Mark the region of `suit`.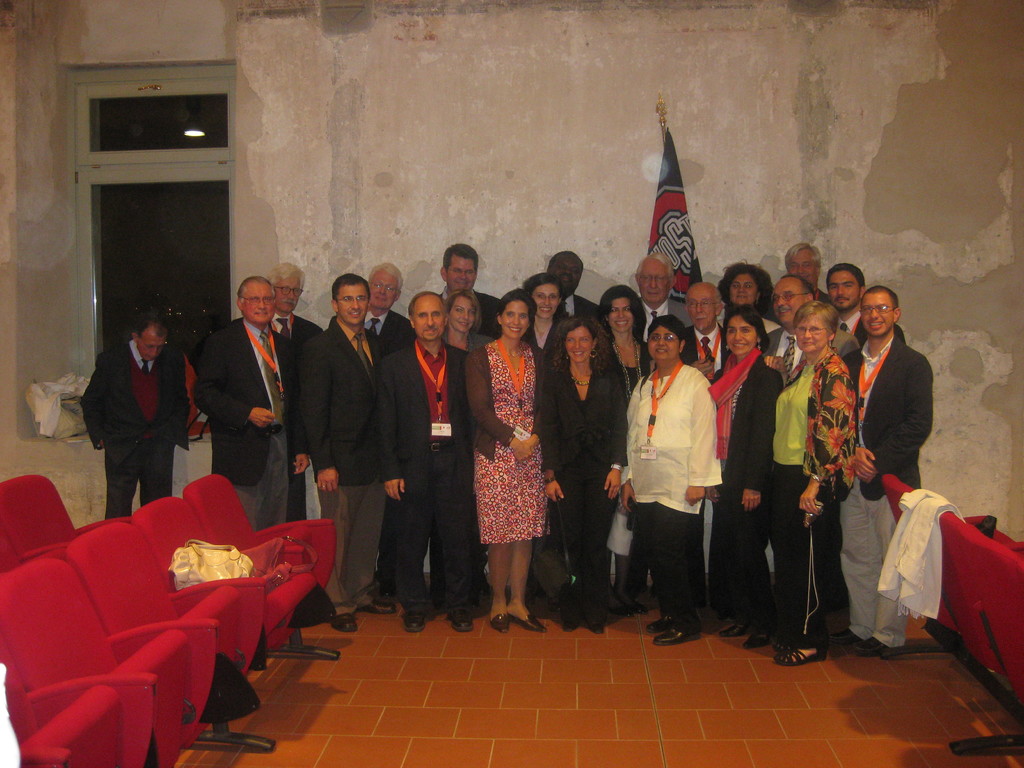
Region: [left=81, top=300, right=189, bottom=518].
